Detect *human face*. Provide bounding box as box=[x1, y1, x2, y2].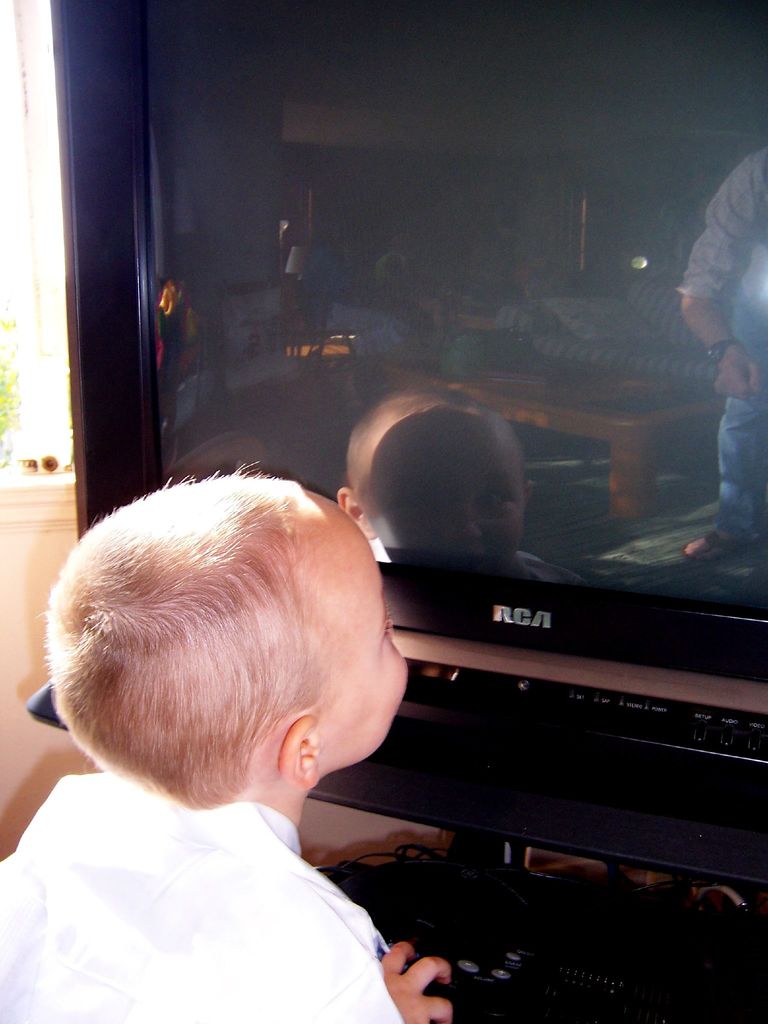
box=[363, 424, 529, 550].
